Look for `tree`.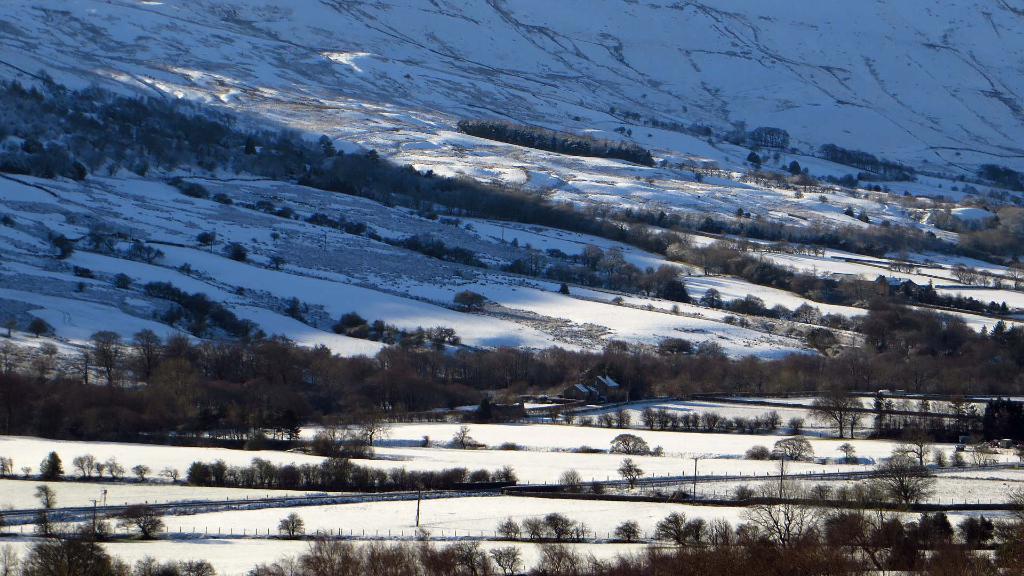
Found: left=132, top=464, right=148, bottom=479.
